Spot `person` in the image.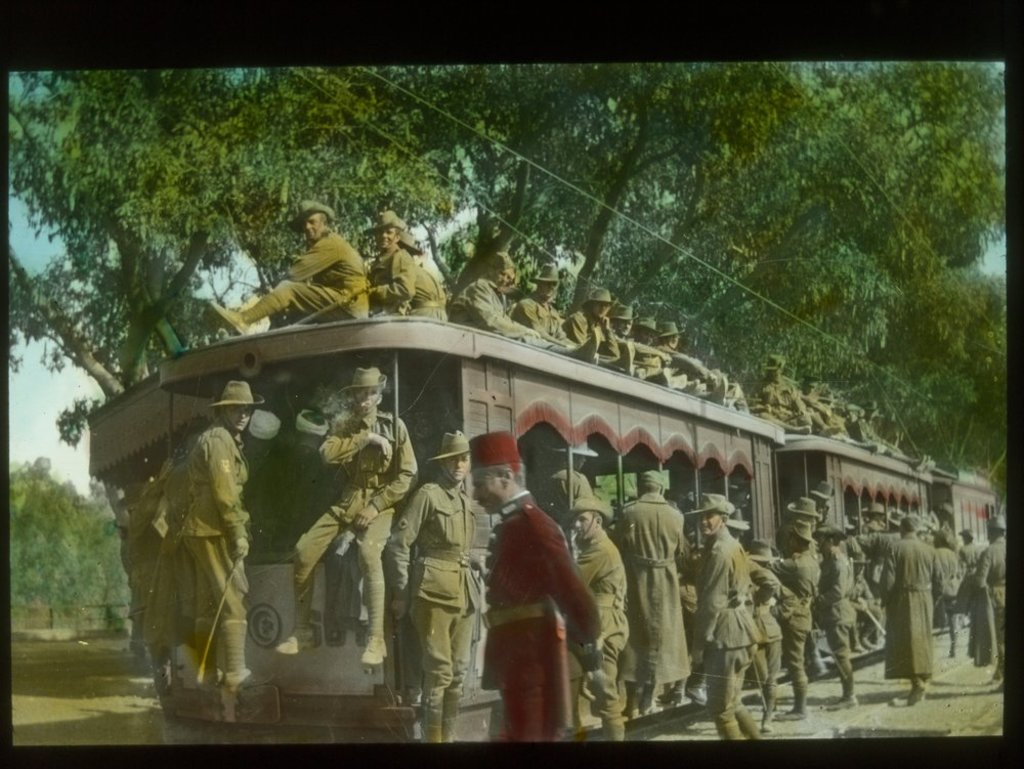
`person` found at l=380, t=428, r=486, b=740.
